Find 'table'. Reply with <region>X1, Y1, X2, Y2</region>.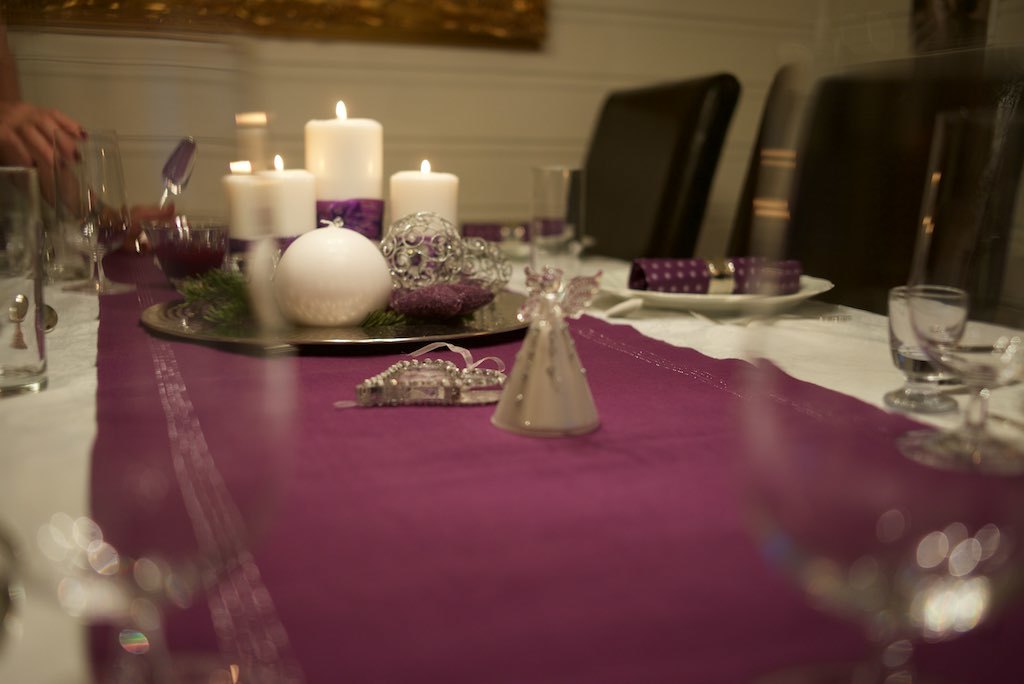
<region>58, 193, 1023, 679</region>.
